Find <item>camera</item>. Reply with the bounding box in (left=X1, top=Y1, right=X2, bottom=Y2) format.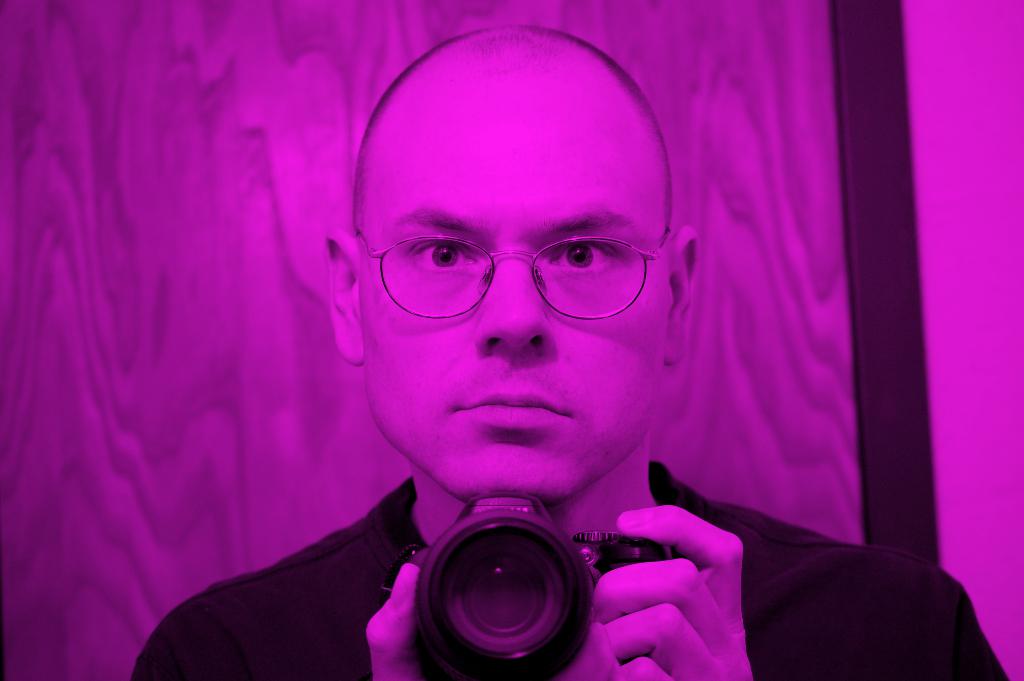
(left=404, top=493, right=672, bottom=680).
